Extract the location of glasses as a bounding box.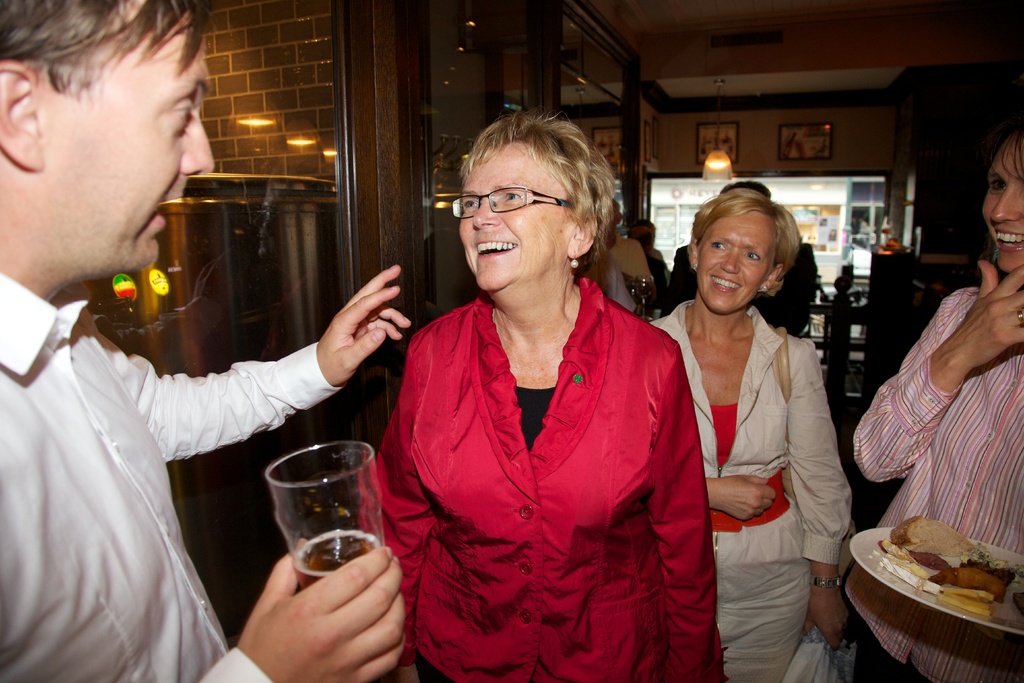
[451, 181, 579, 220].
